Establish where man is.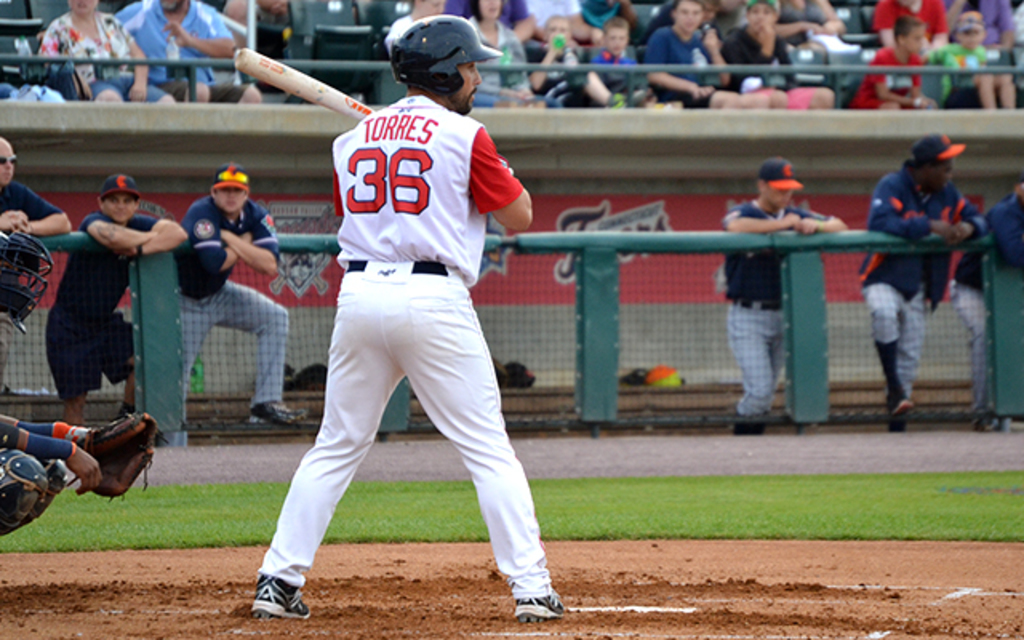
Established at 253 14 568 618.
